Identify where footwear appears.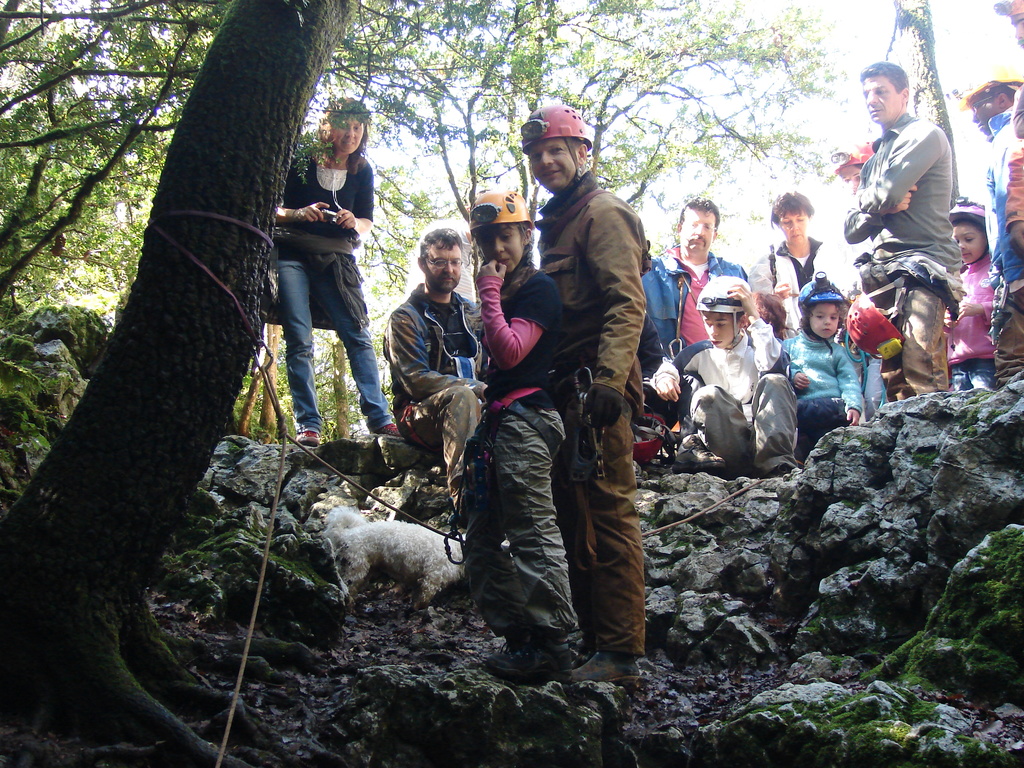
Appears at 378 420 404 438.
